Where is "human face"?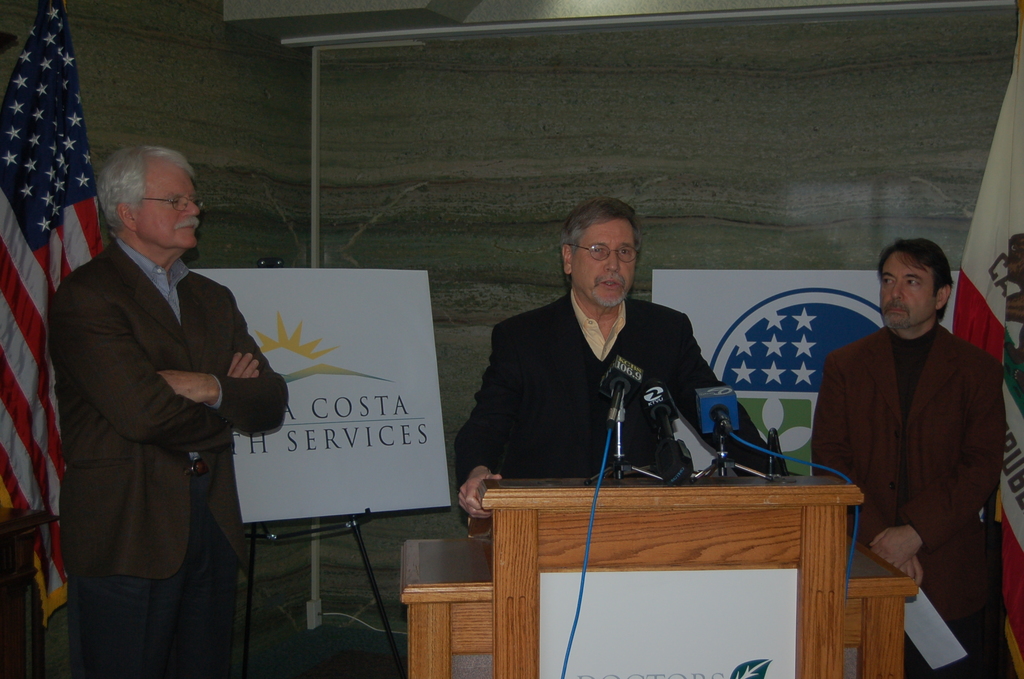
134,155,202,254.
